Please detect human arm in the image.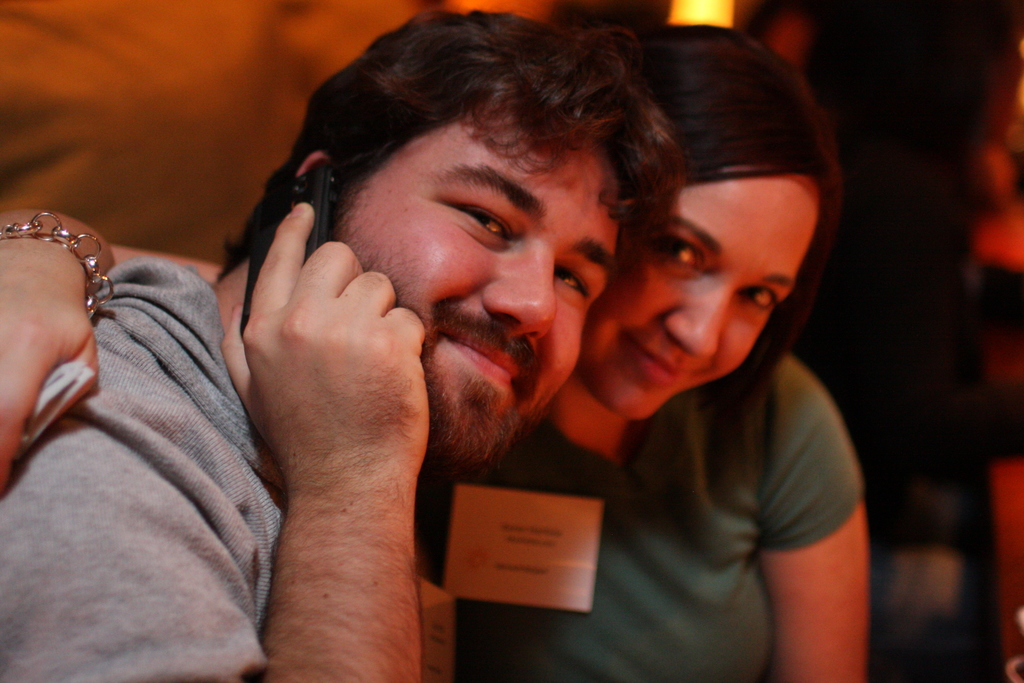
(x1=0, y1=202, x2=234, y2=493).
